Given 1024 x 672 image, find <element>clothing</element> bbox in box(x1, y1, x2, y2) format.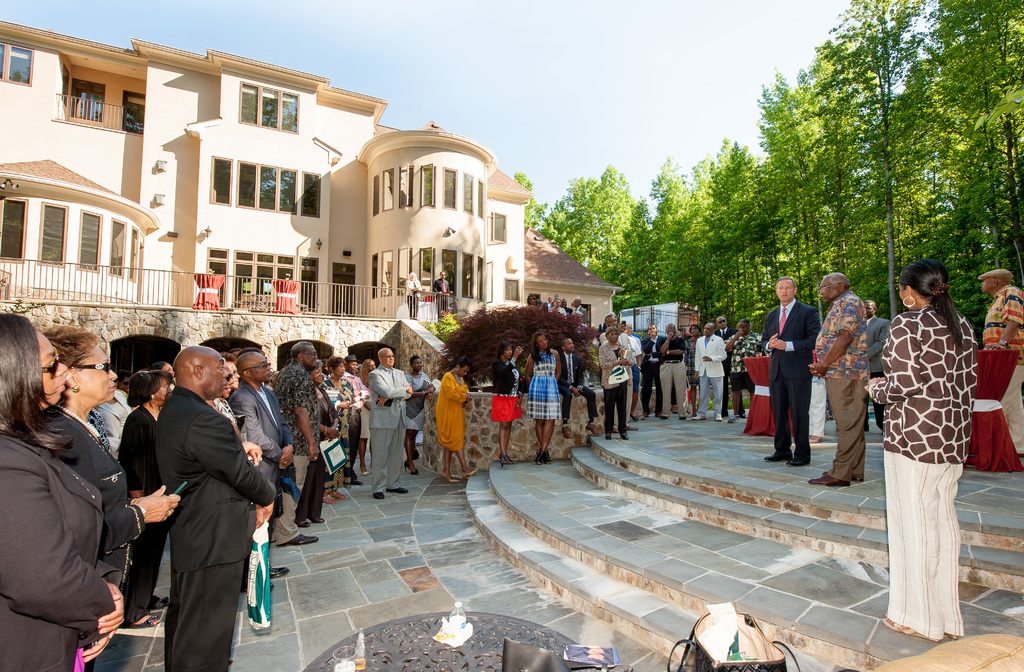
box(156, 388, 278, 671).
